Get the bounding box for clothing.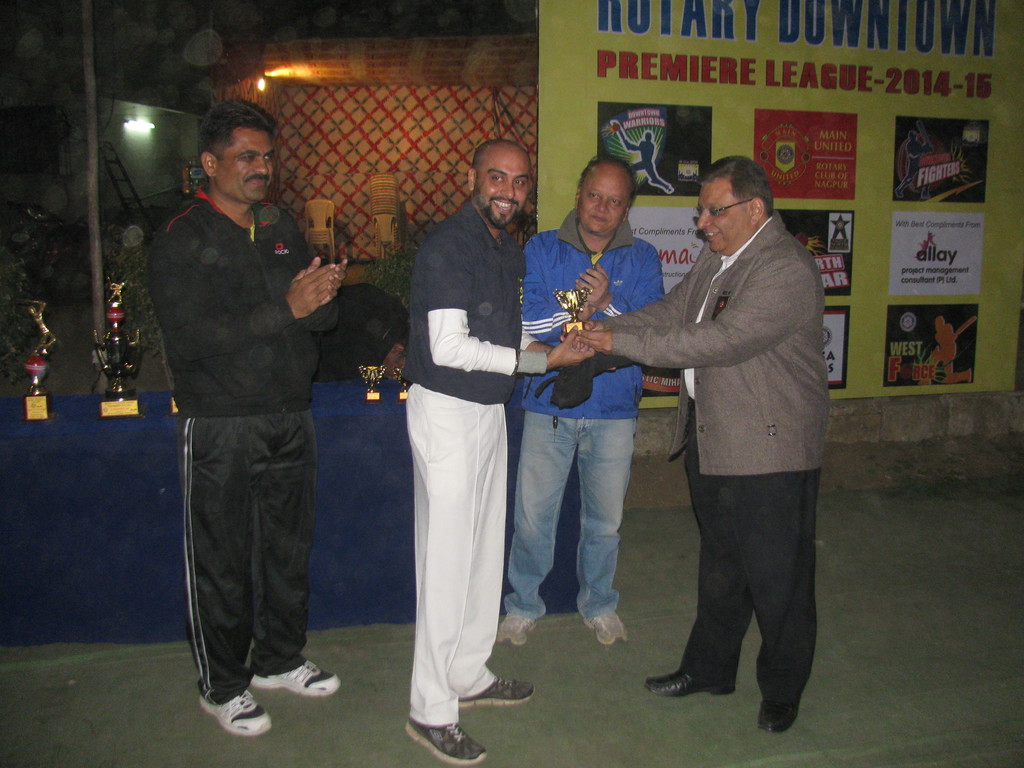
511,216,654,597.
